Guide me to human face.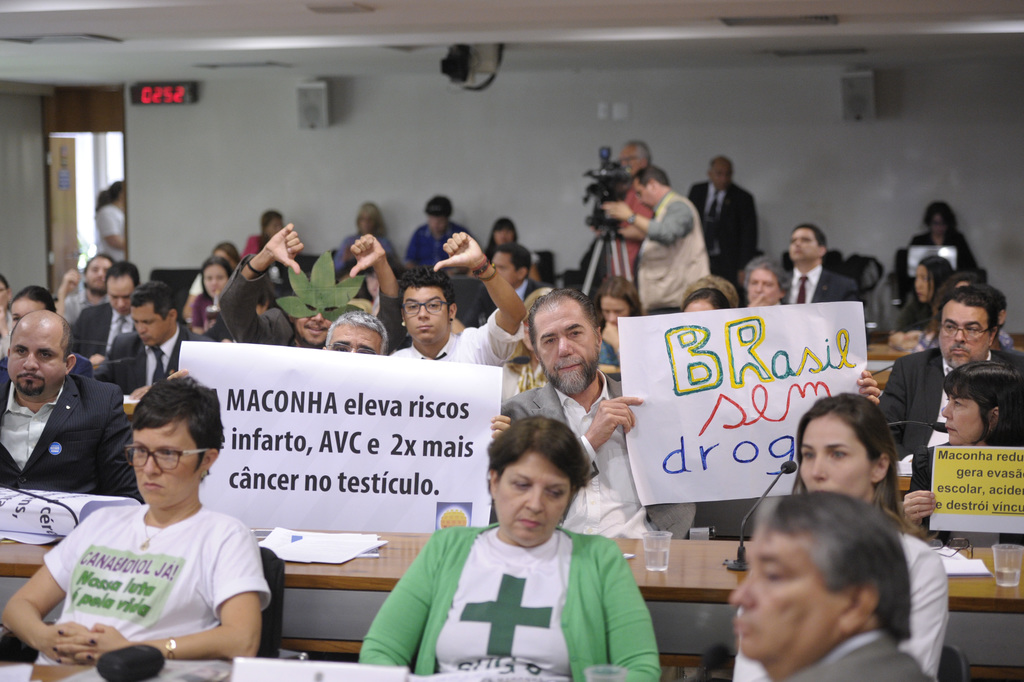
Guidance: {"left": 936, "top": 300, "right": 989, "bottom": 366}.
